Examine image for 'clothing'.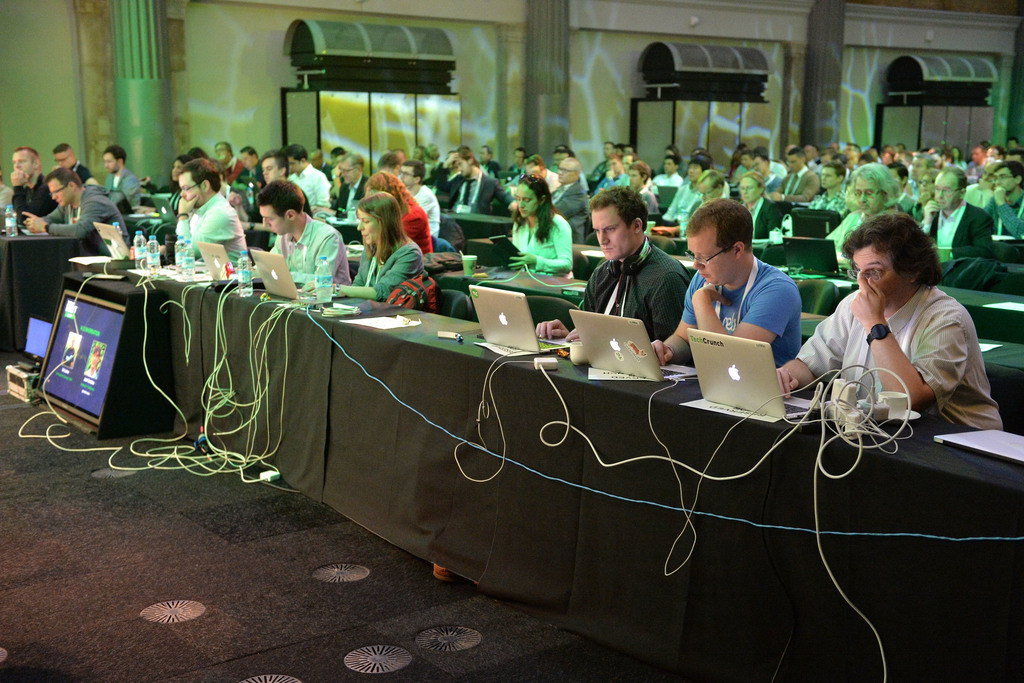
Examination result: 685:257:804:368.
